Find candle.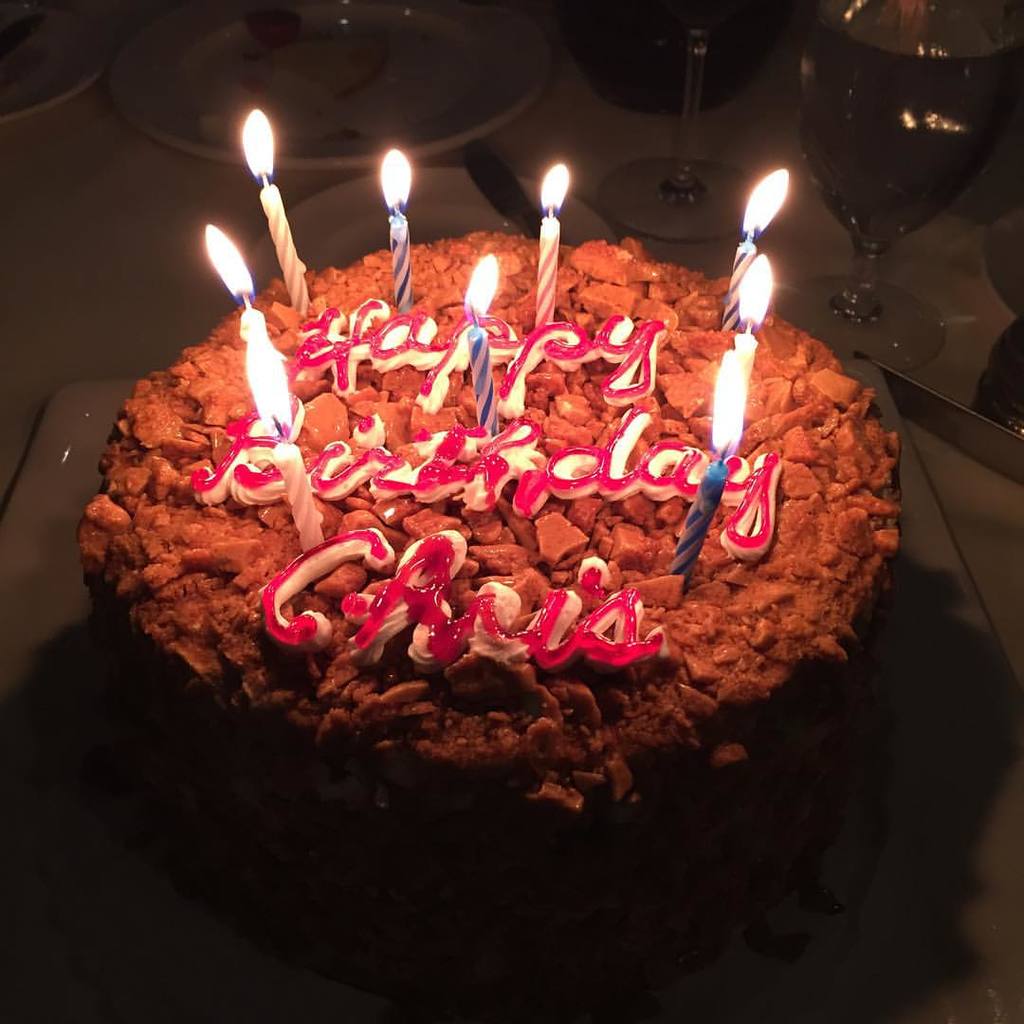
detection(242, 340, 334, 557).
